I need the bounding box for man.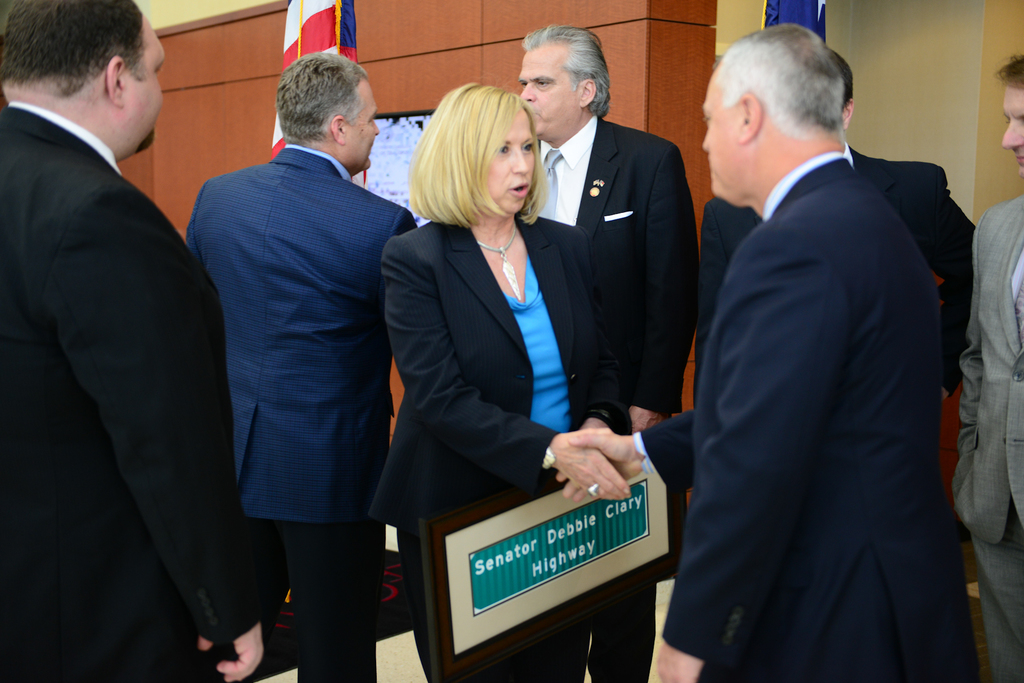
Here it is: 509:25:694:682.
